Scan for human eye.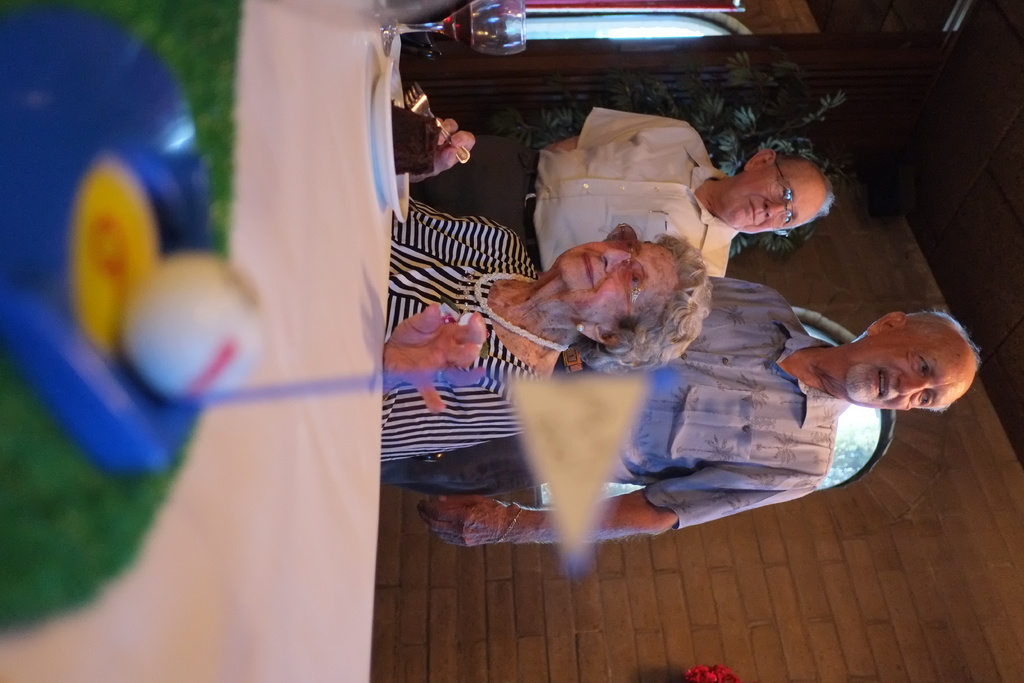
Scan result: left=915, top=349, right=931, bottom=377.
